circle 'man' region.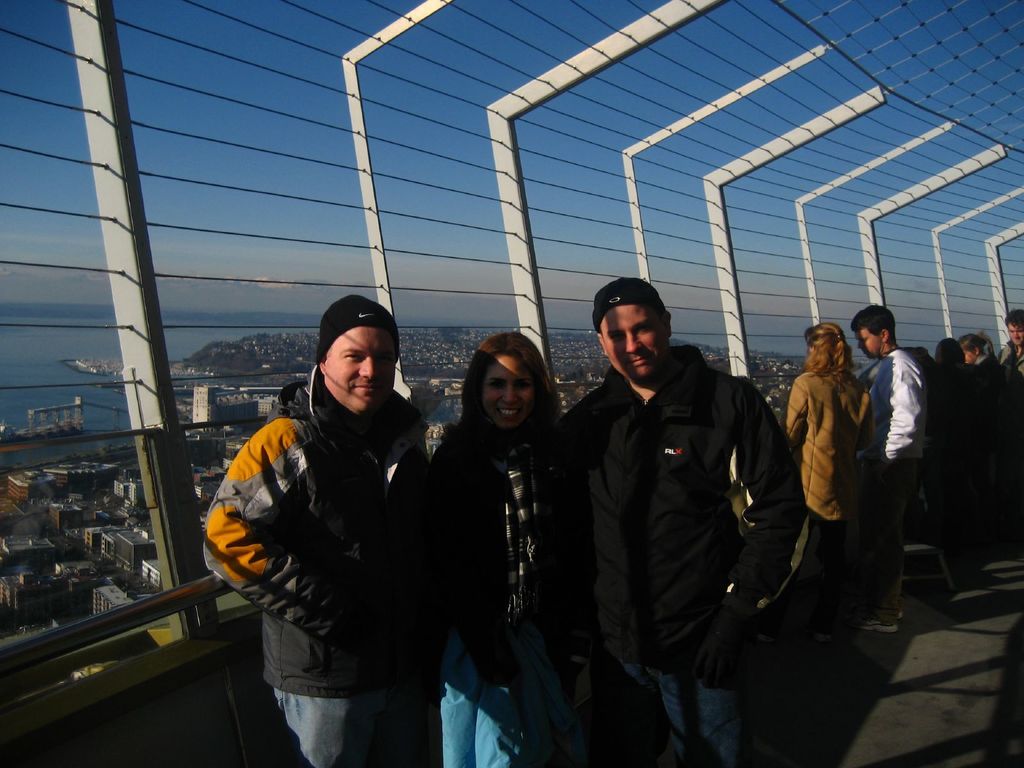
Region: region(568, 281, 824, 746).
